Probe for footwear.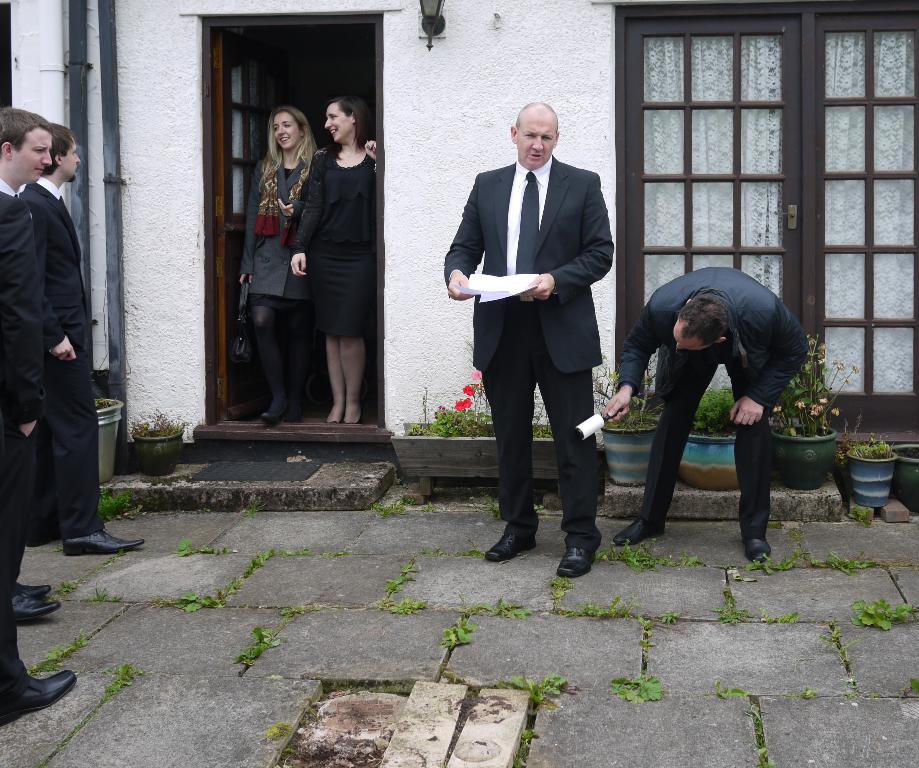
Probe result: bbox(611, 516, 663, 547).
